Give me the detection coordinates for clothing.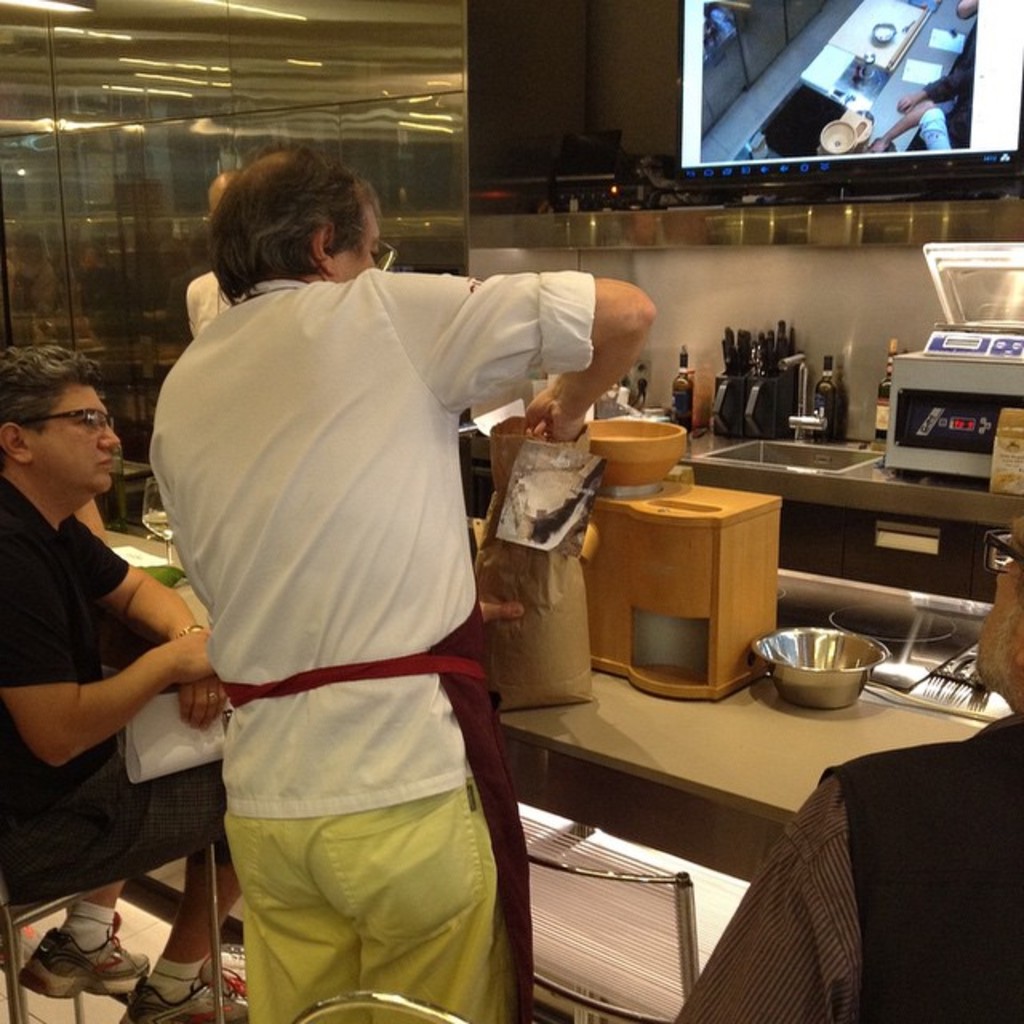
detection(50, 888, 117, 955).
